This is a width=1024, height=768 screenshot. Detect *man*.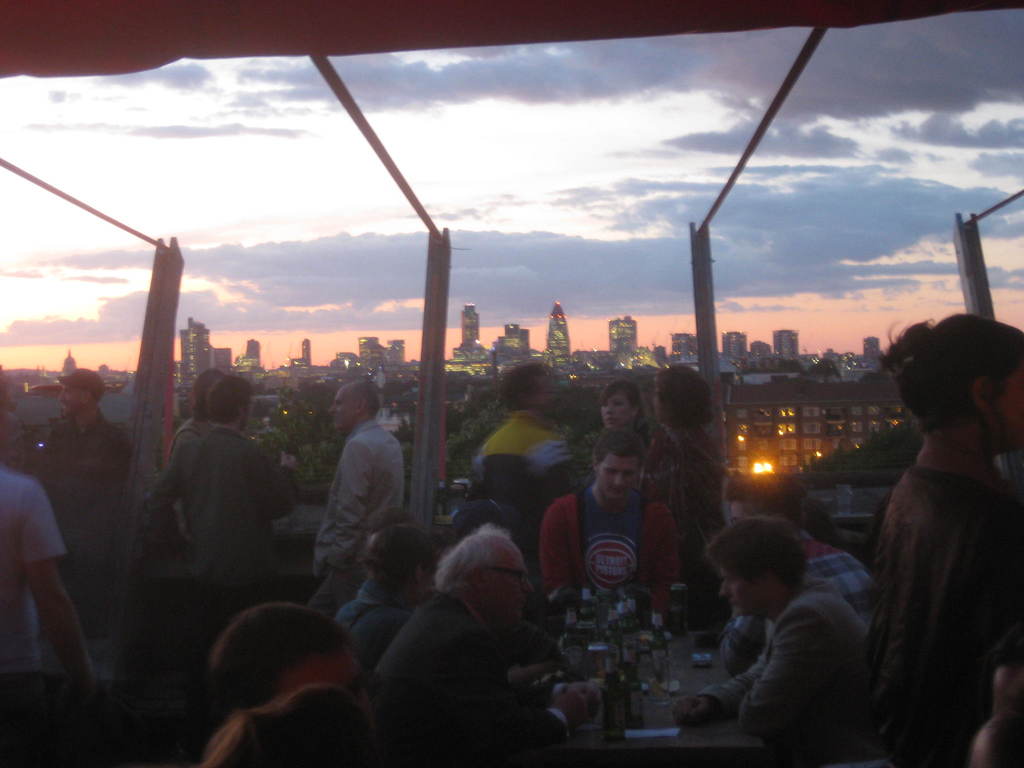
x1=205, y1=602, x2=359, y2=720.
